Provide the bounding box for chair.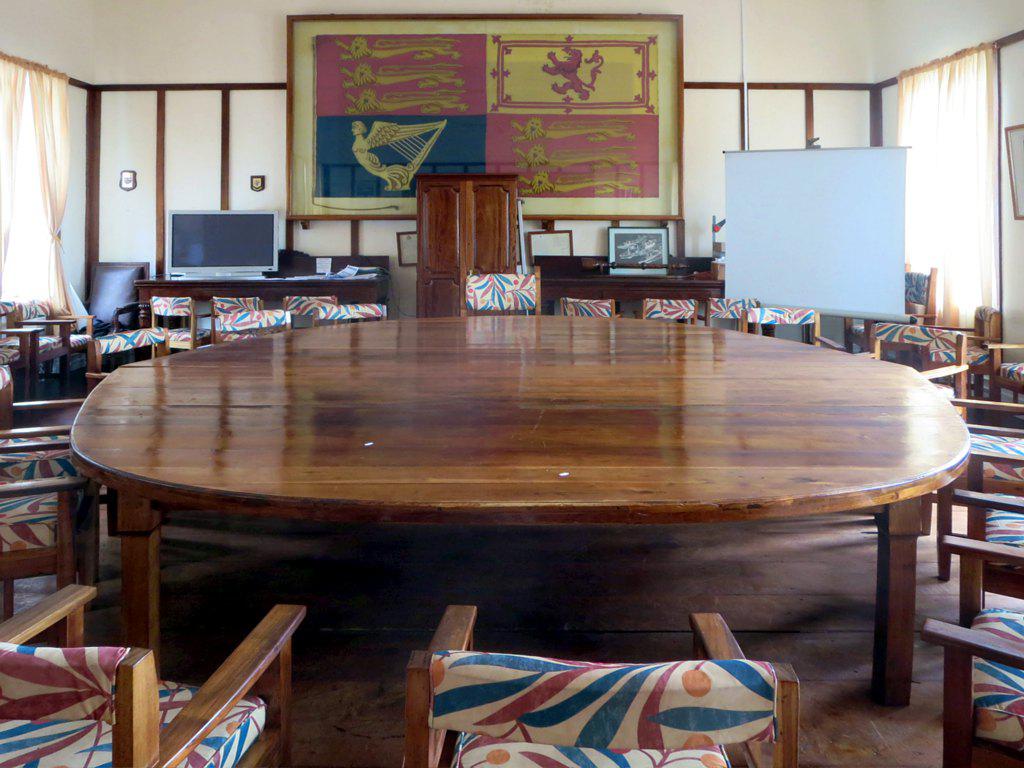
crop(848, 319, 875, 352).
